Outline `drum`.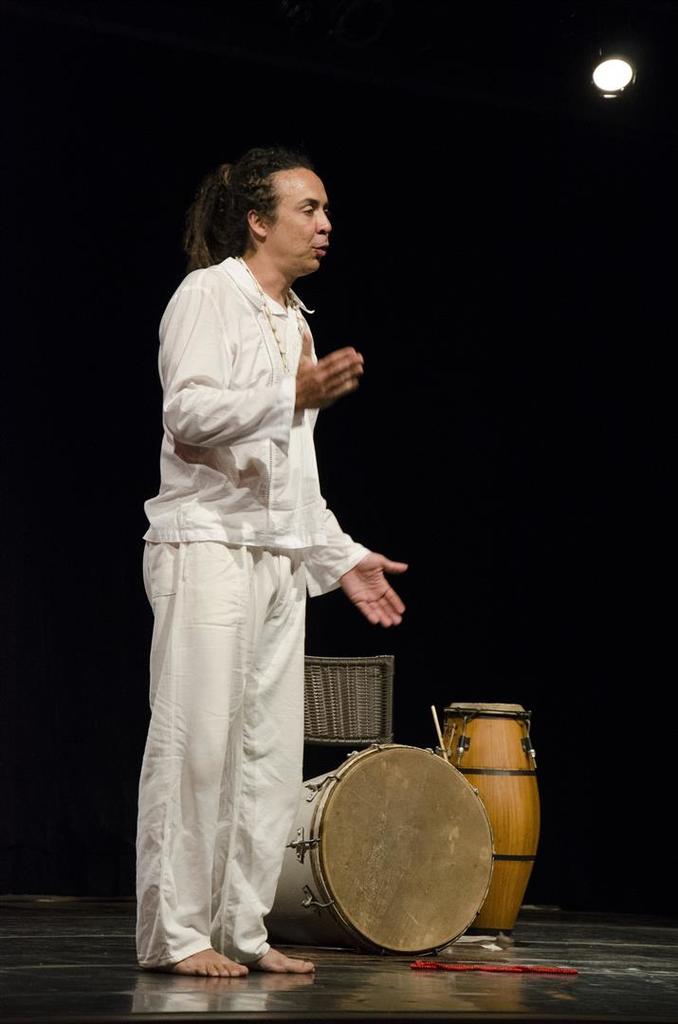
Outline: rect(267, 745, 495, 957).
